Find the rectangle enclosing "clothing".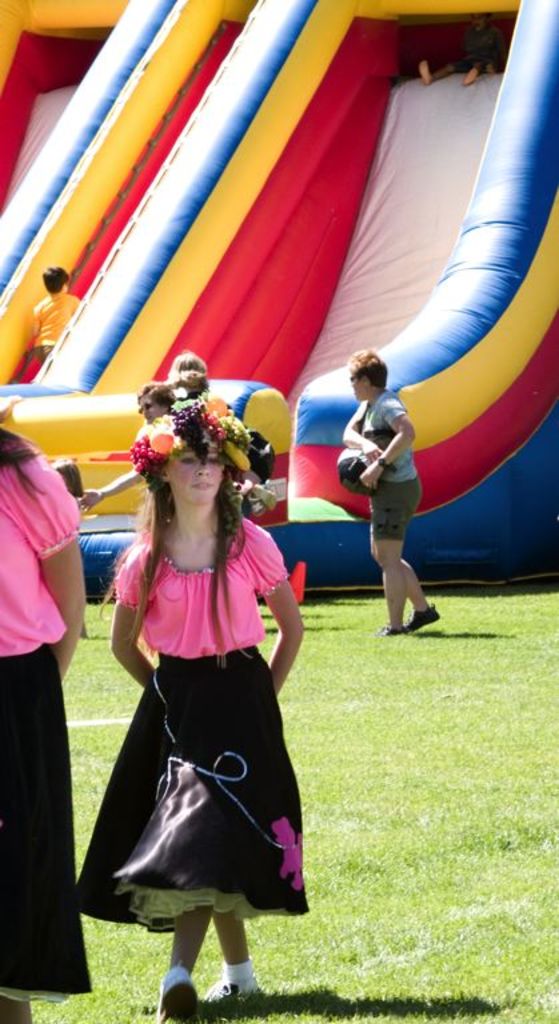
crop(68, 517, 312, 941).
